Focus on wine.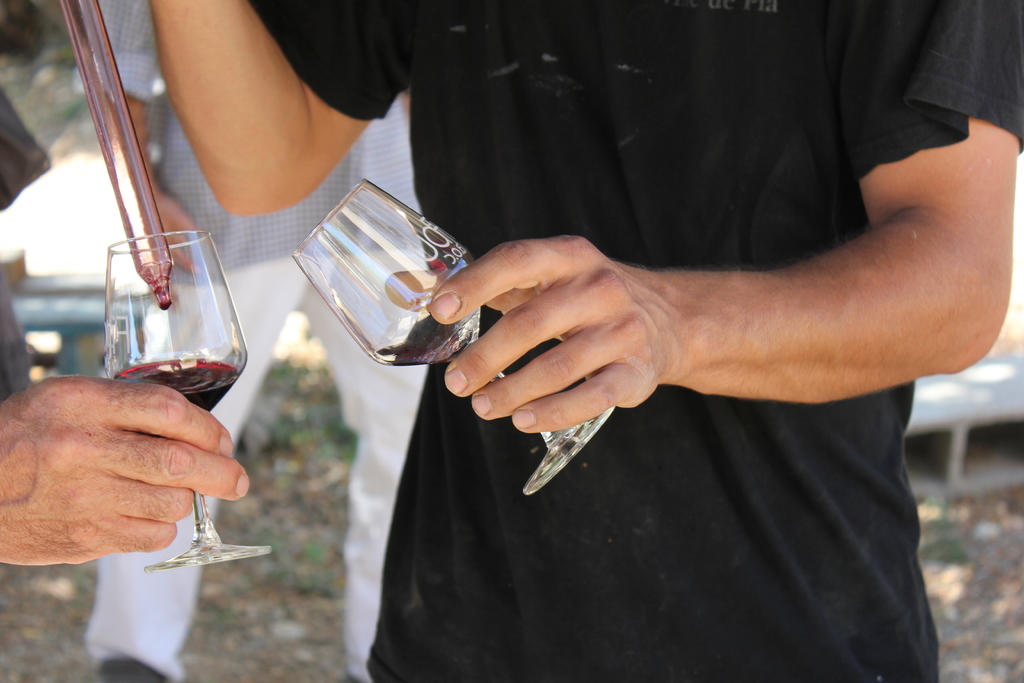
Focused at Rect(369, 338, 437, 366).
